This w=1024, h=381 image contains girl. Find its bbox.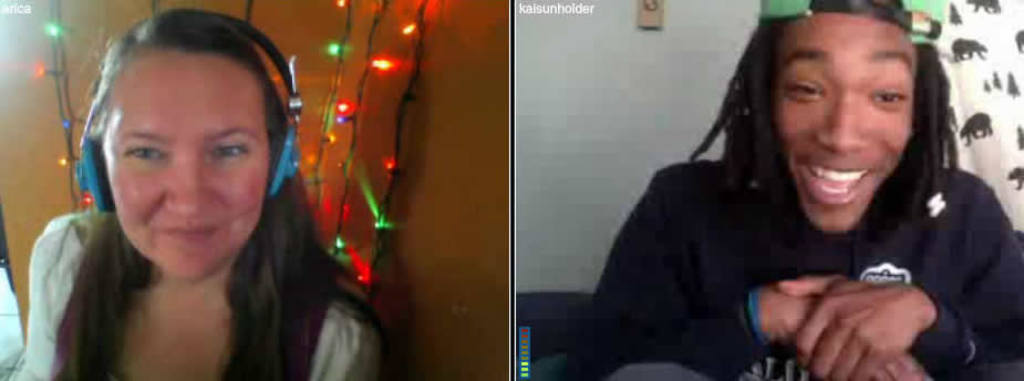
bbox=[15, 9, 389, 380].
